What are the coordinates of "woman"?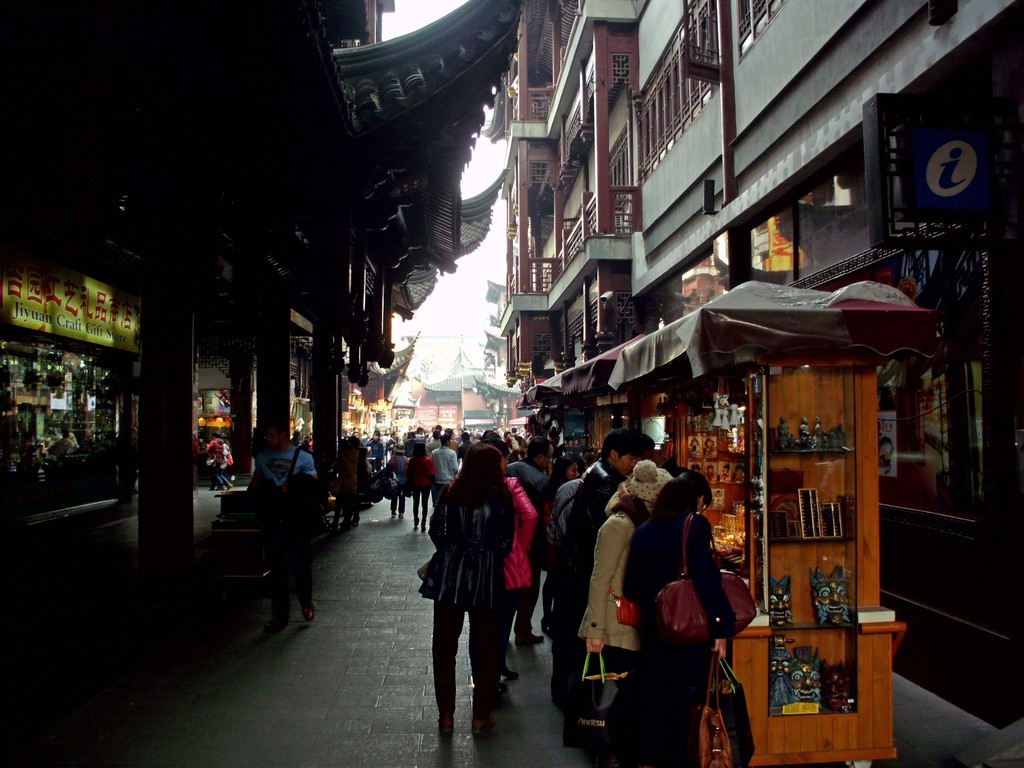
BBox(572, 456, 673, 767).
